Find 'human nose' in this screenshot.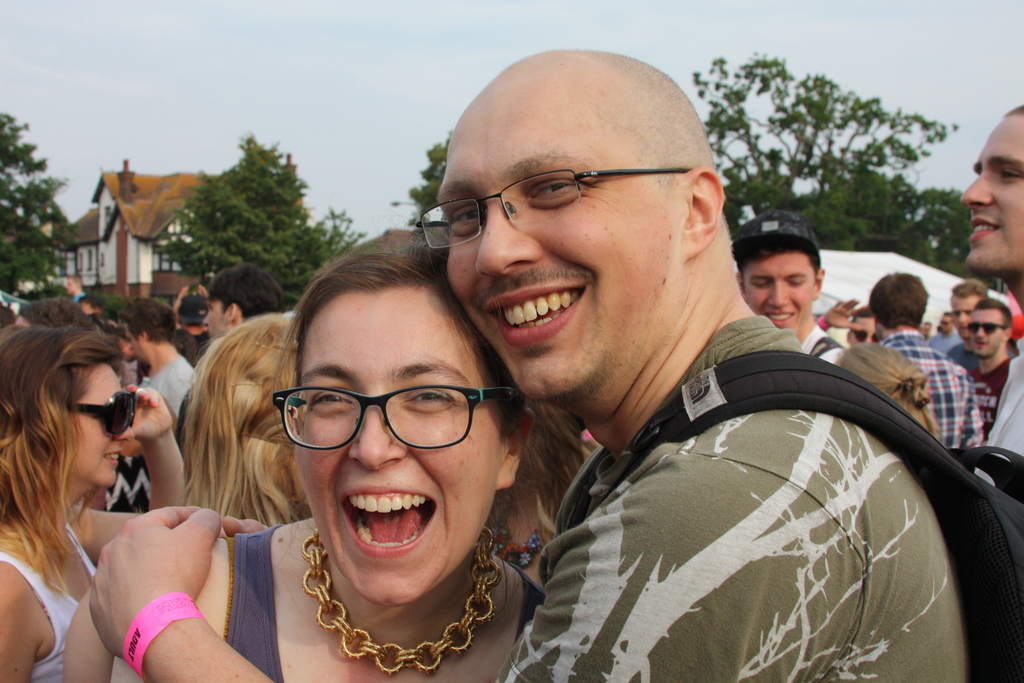
The bounding box for 'human nose' is bbox=[767, 281, 792, 313].
